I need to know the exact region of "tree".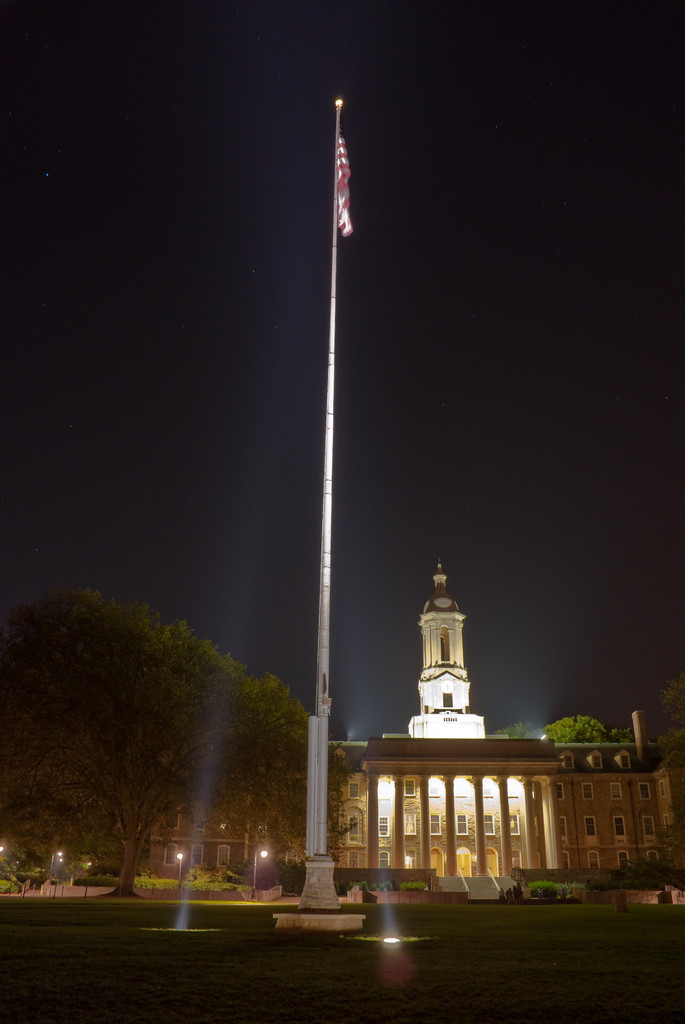
Region: [492, 721, 644, 742].
